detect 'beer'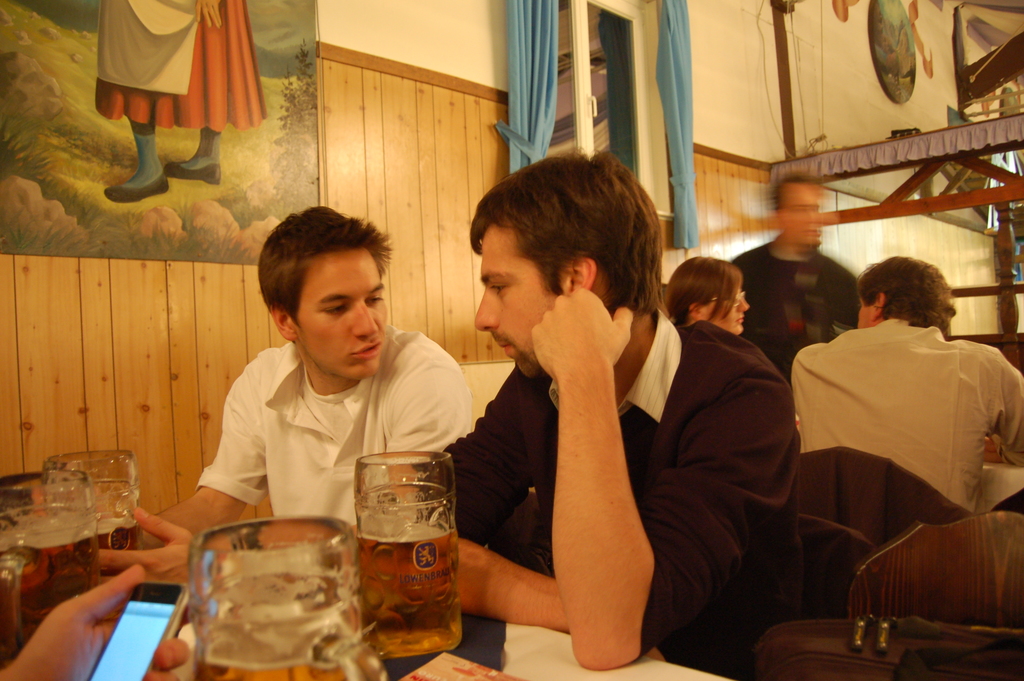
(left=94, top=515, right=138, bottom=549)
